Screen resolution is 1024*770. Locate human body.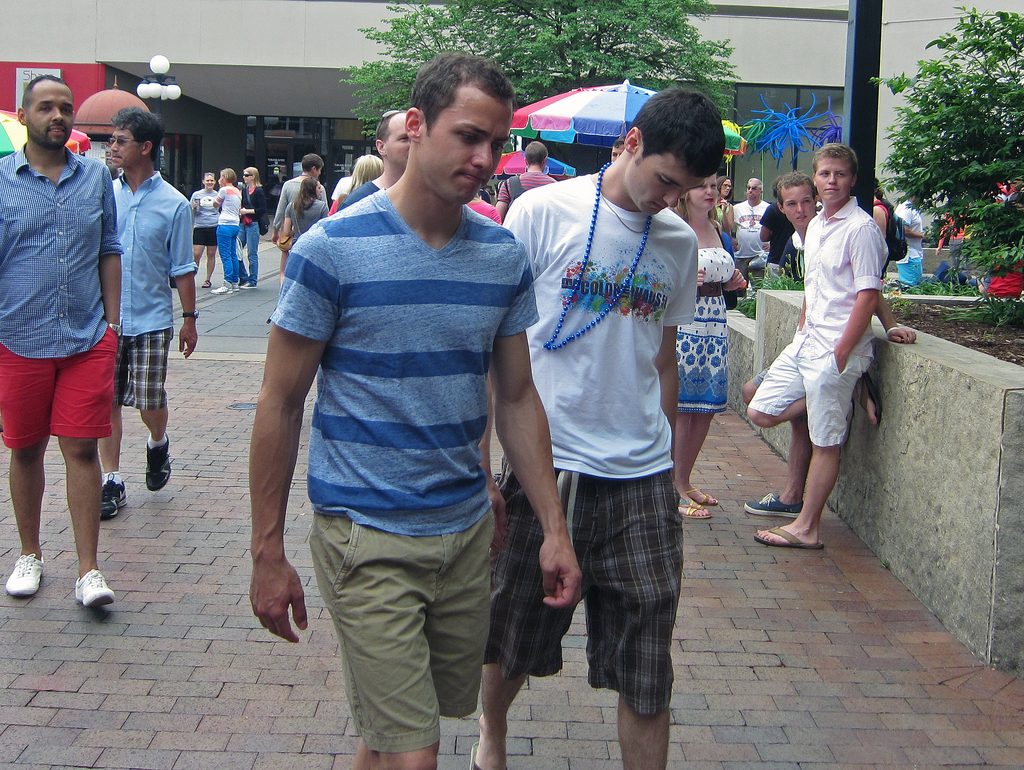
box=[216, 180, 244, 300].
